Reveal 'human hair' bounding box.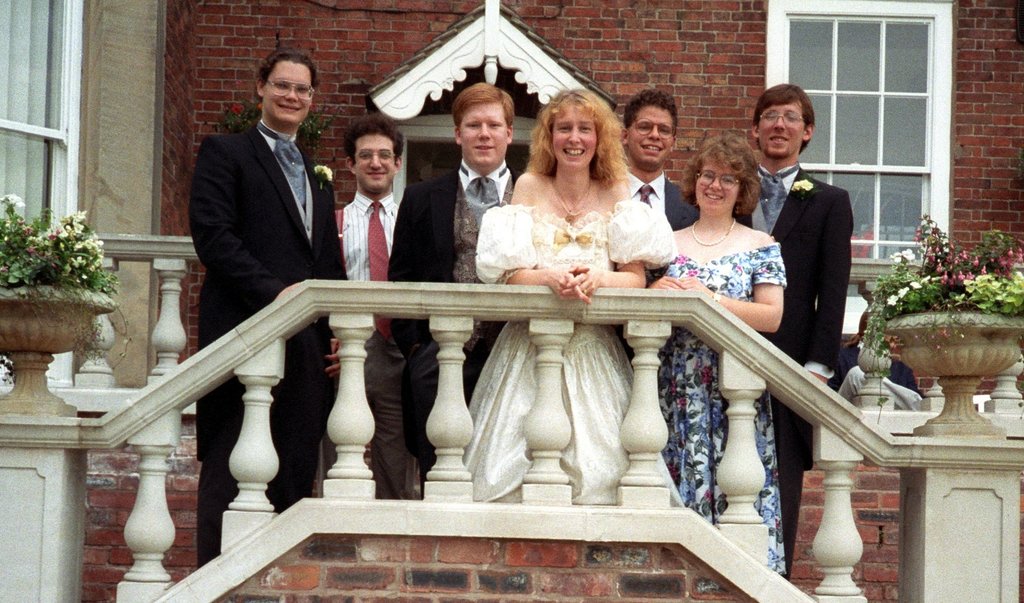
Revealed: <region>678, 133, 764, 218</region>.
